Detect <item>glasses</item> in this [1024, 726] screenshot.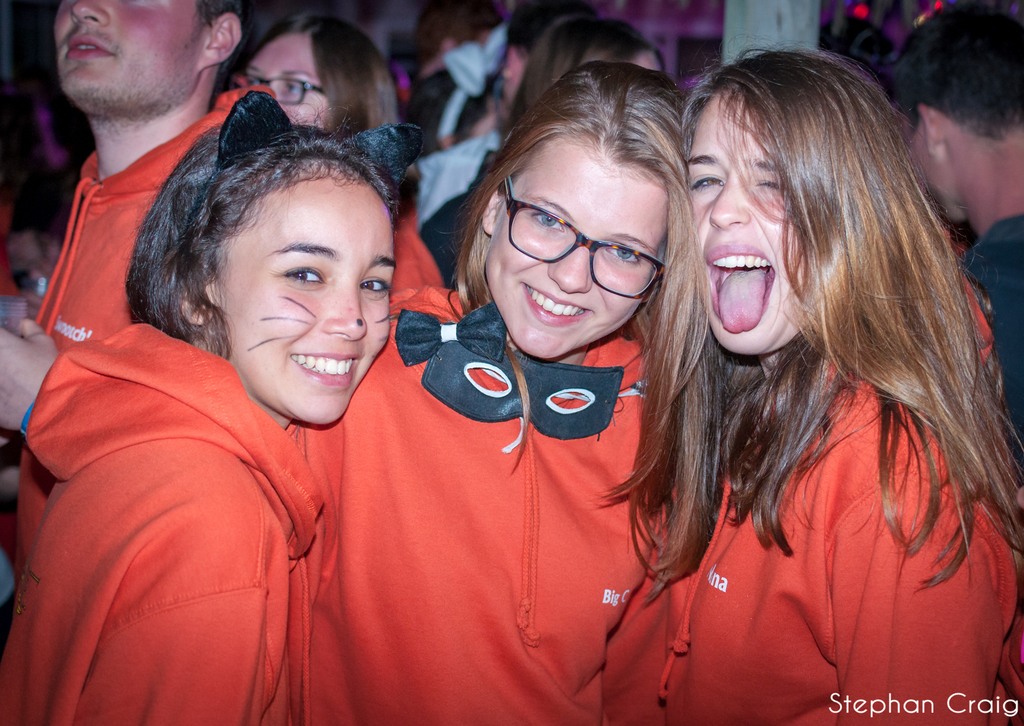
Detection: 476, 198, 676, 283.
